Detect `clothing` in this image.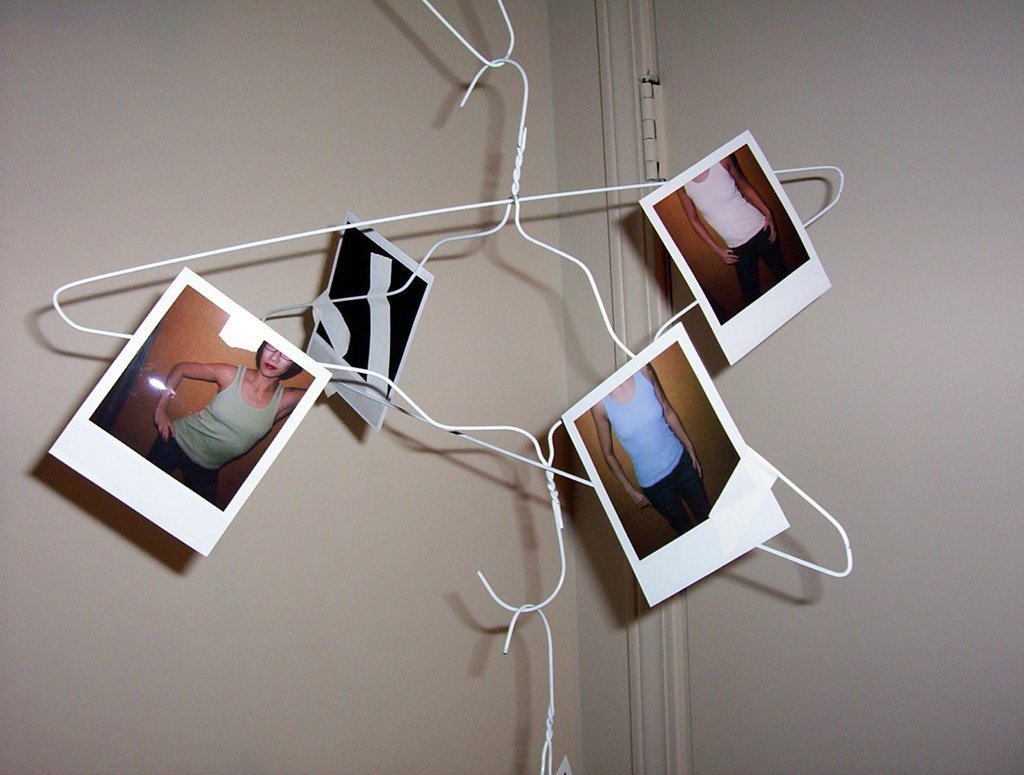
Detection: (x1=598, y1=365, x2=711, y2=535).
